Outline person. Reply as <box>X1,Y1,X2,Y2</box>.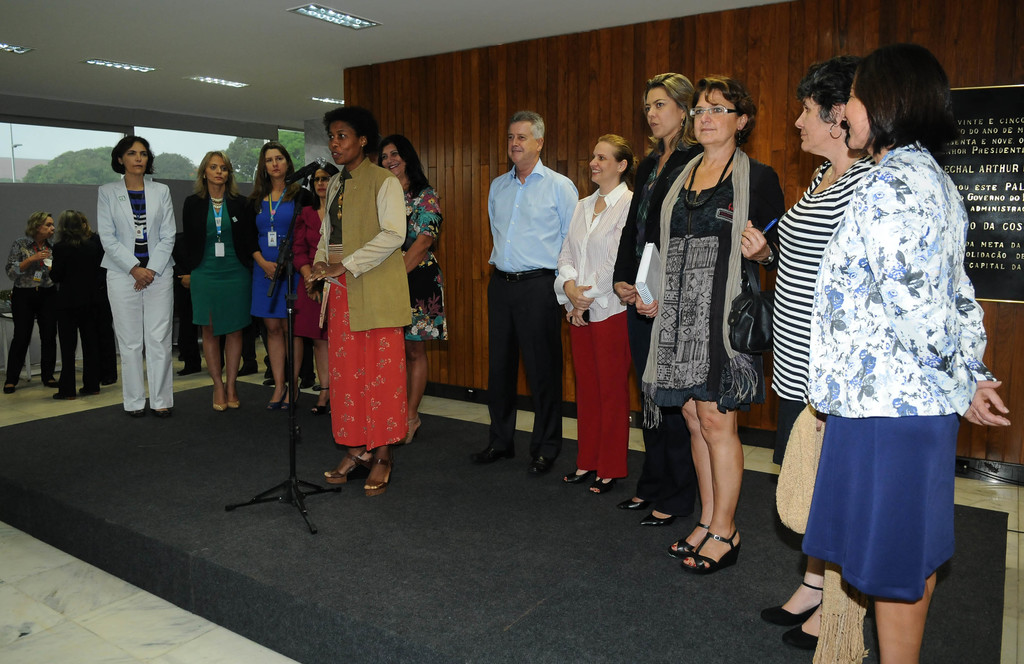
<box>310,105,413,496</box>.
